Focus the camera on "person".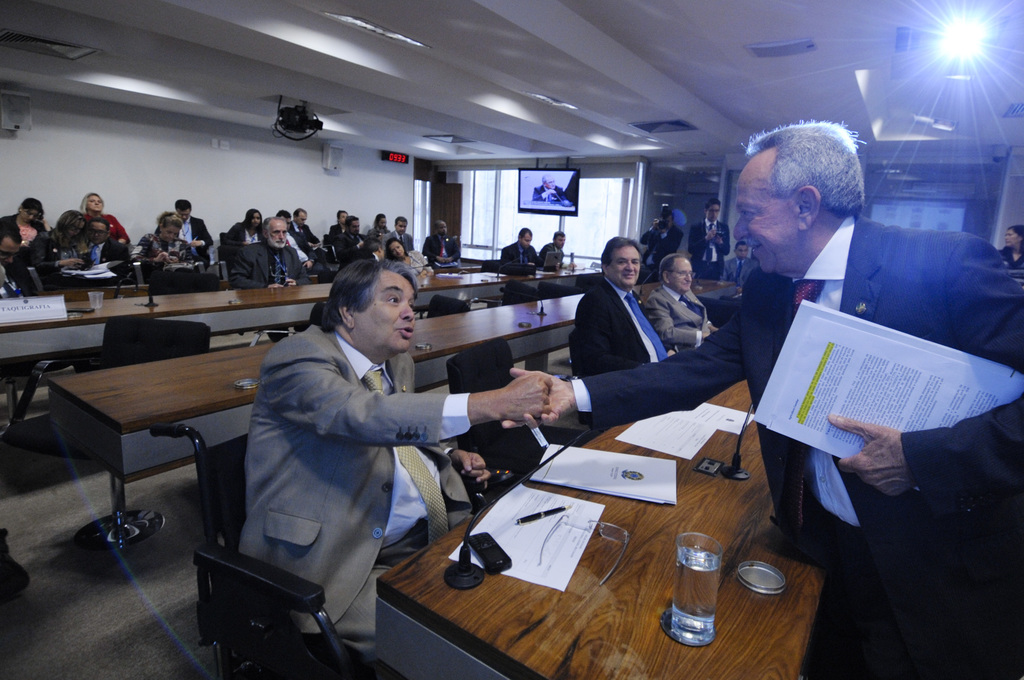
Focus region: Rect(76, 188, 121, 241).
